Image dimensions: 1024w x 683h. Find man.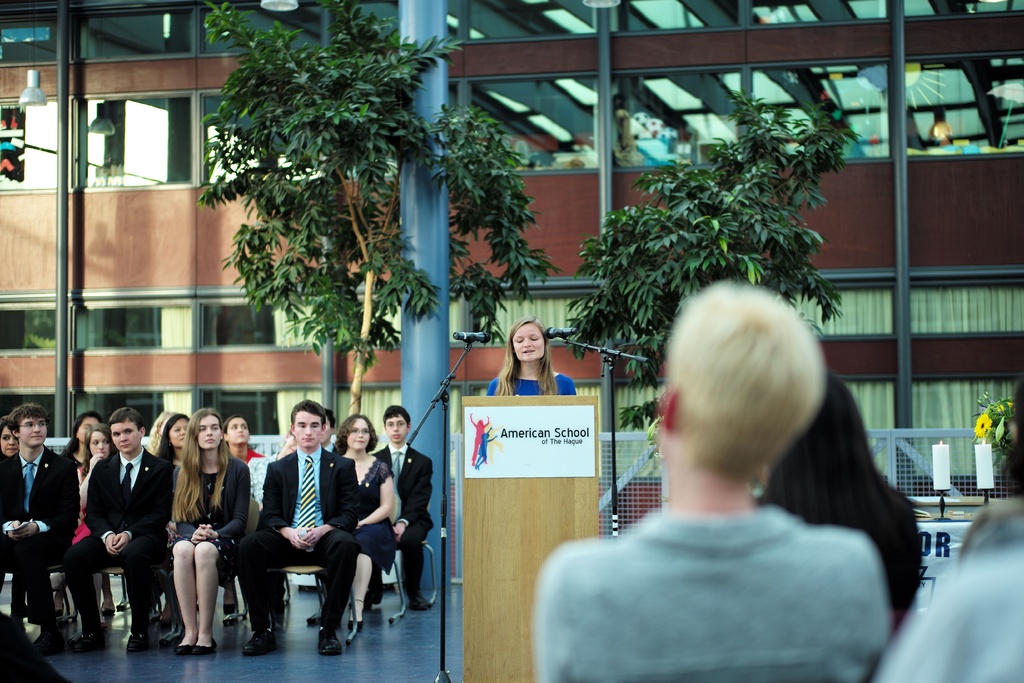
box=[535, 274, 892, 682].
